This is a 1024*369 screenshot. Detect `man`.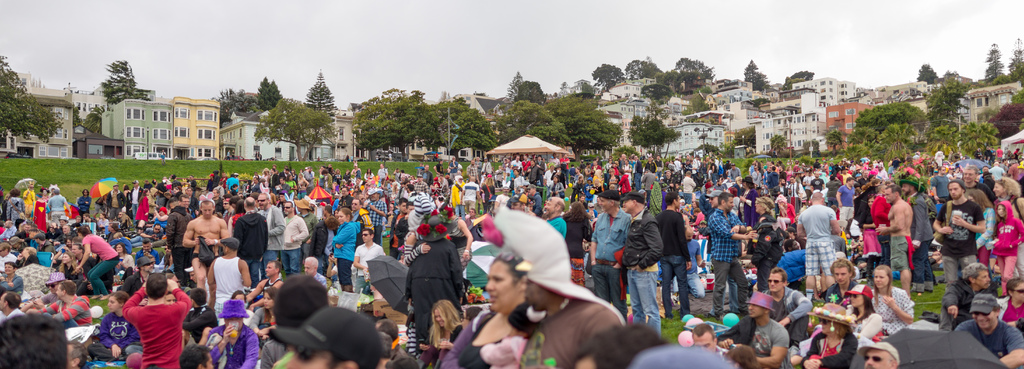
[267, 171, 280, 188].
